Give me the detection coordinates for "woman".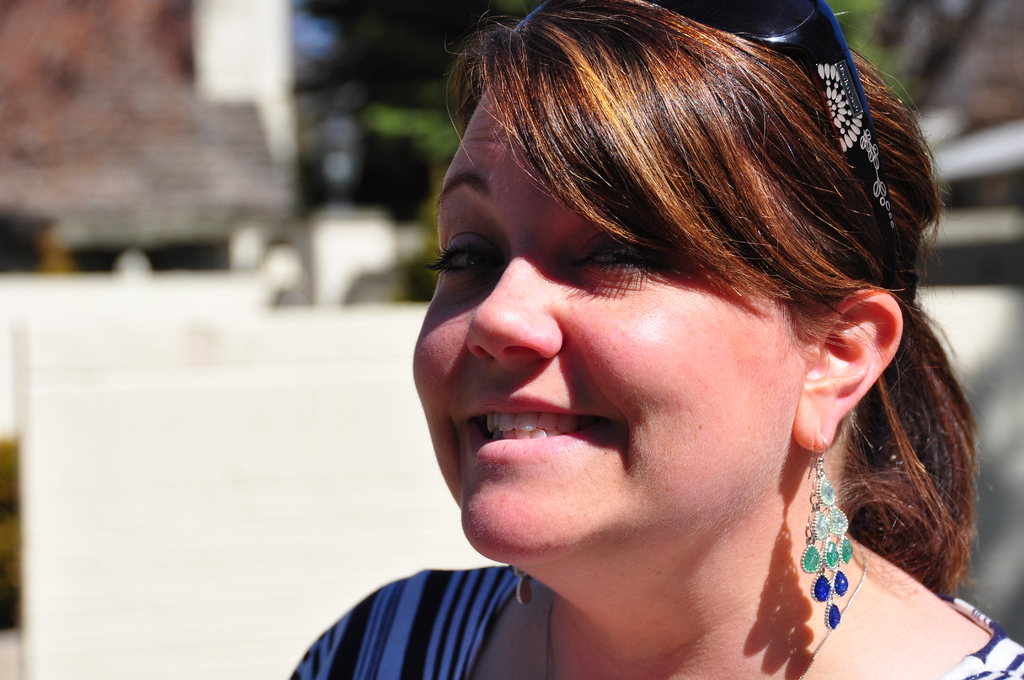
bbox=(282, 8, 1011, 668).
